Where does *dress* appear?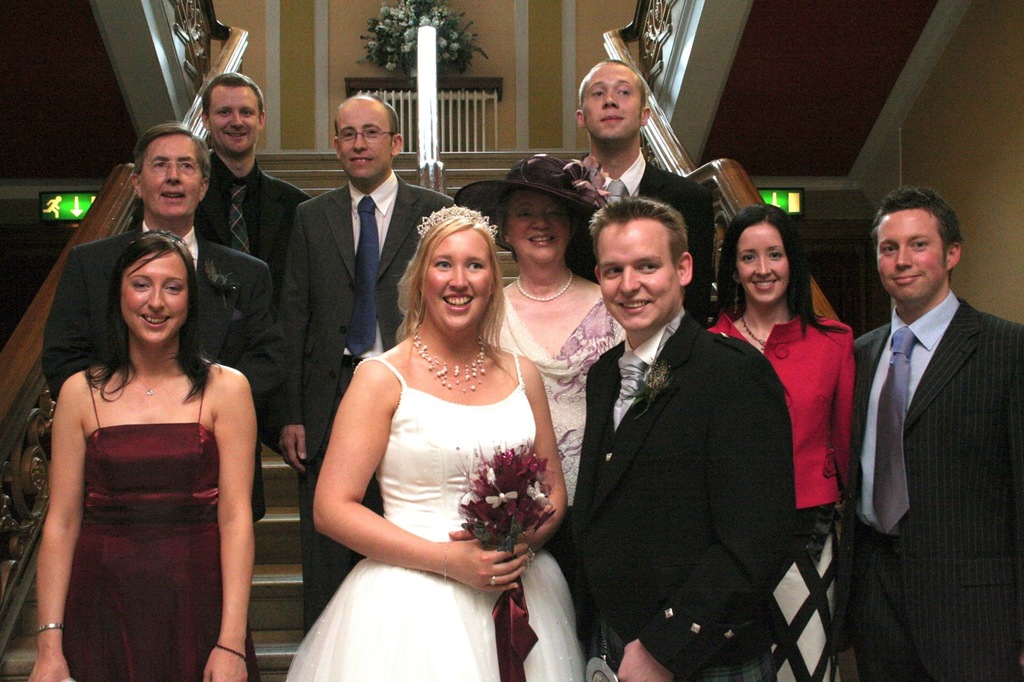
Appears at <bbox>499, 277, 635, 505</bbox>.
